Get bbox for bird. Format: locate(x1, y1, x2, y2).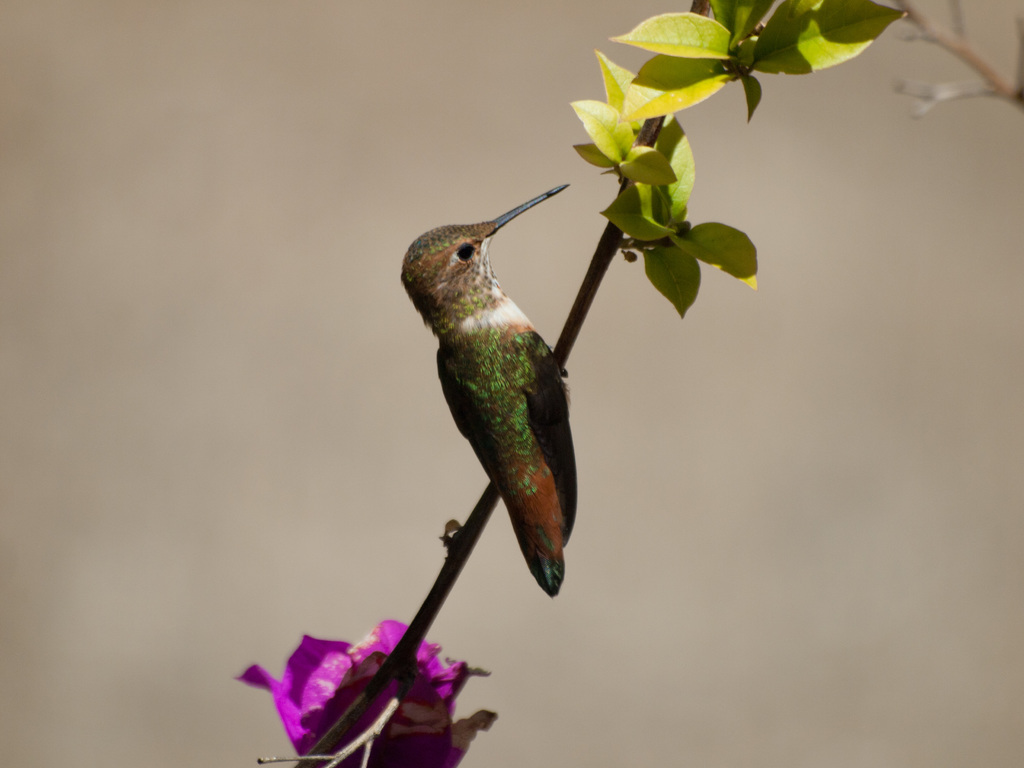
locate(386, 184, 584, 623).
